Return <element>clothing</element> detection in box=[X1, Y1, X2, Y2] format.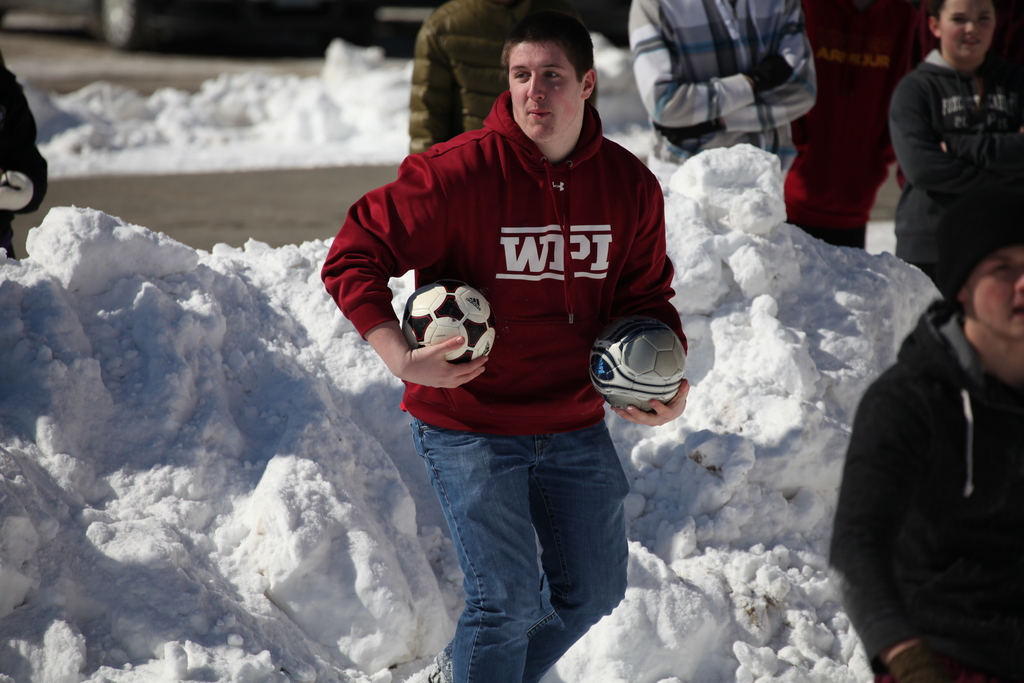
box=[882, 31, 1023, 296].
